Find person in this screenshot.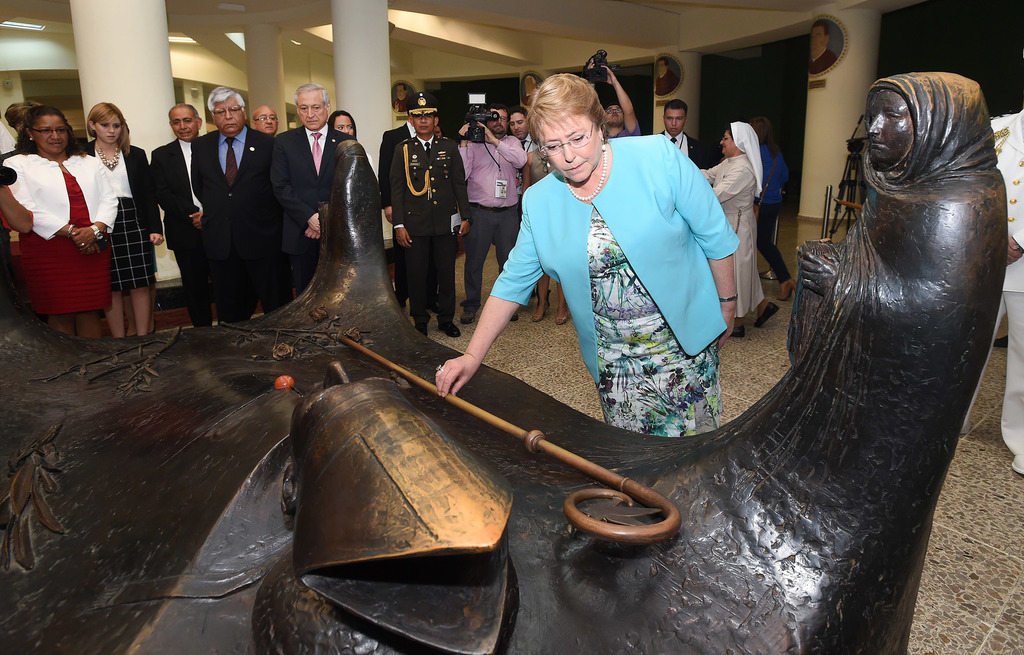
The bounding box for person is bbox(269, 85, 354, 299).
